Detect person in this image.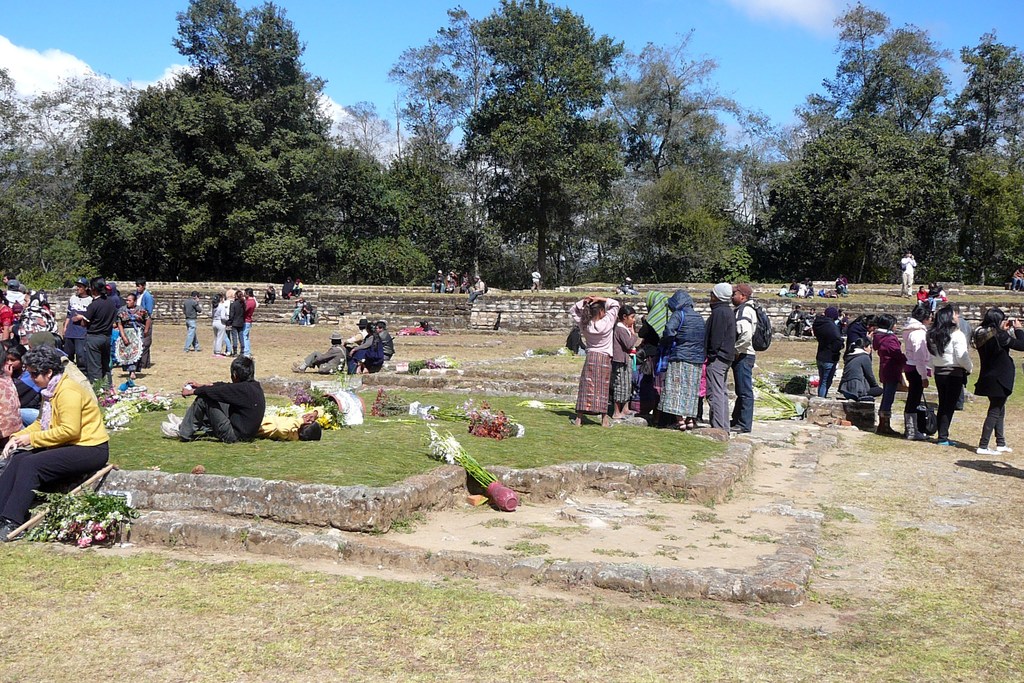
Detection: bbox(182, 289, 204, 348).
